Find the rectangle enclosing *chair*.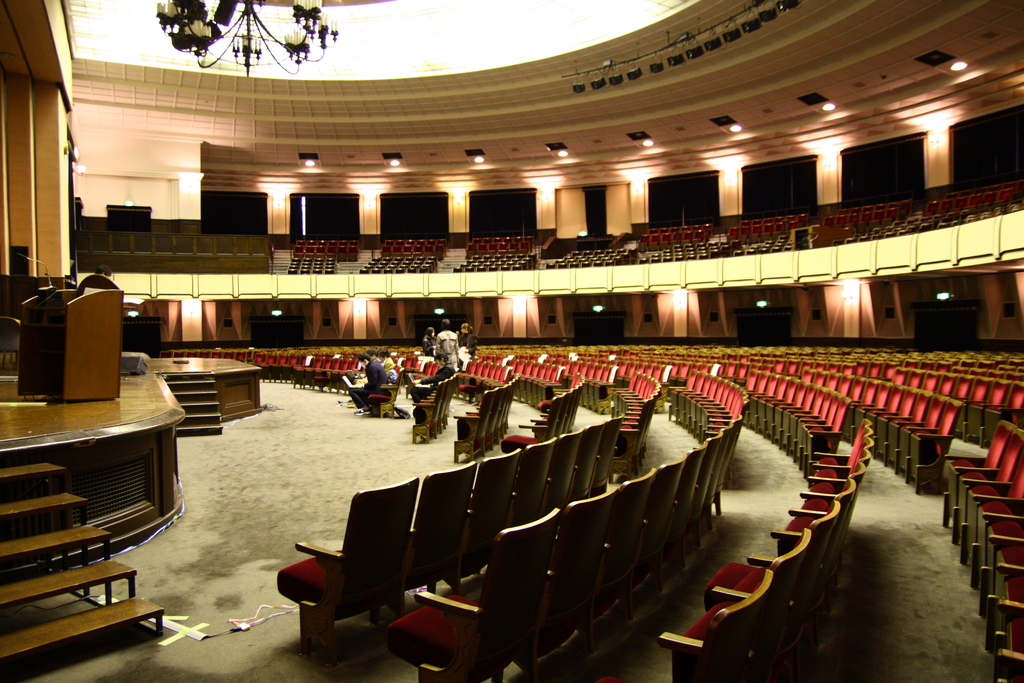
721 409 746 468.
